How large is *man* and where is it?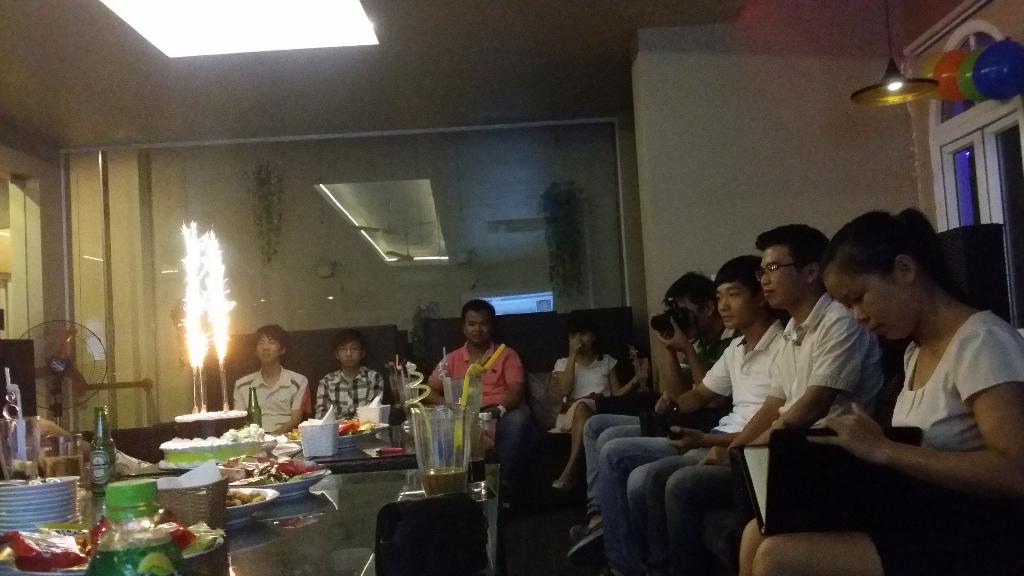
Bounding box: select_region(620, 217, 893, 571).
